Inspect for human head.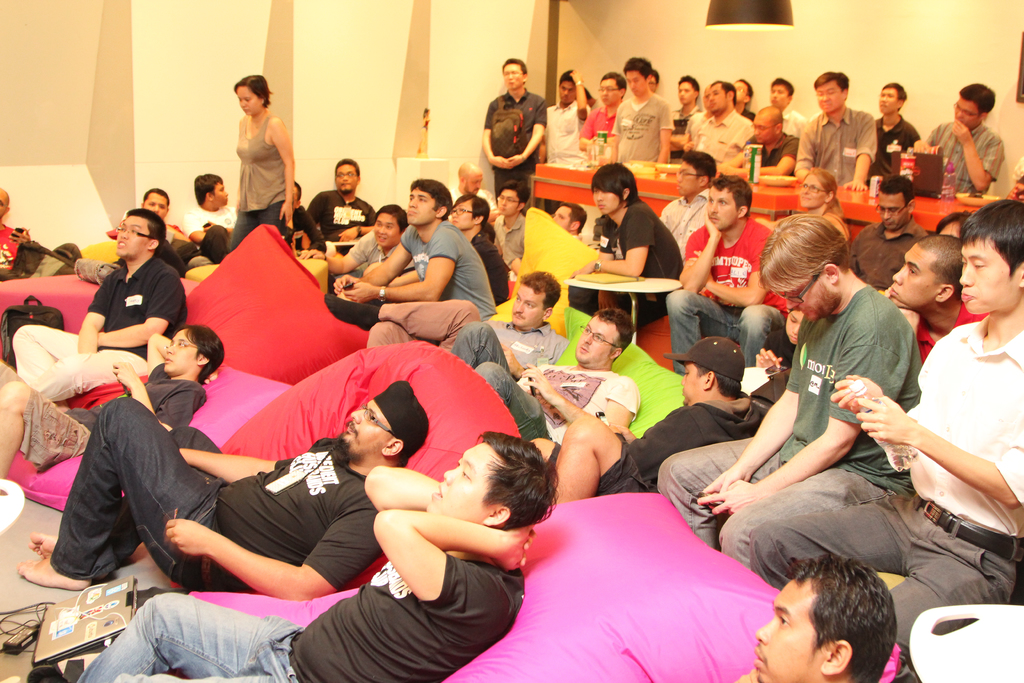
Inspection: Rect(113, 208, 164, 260).
